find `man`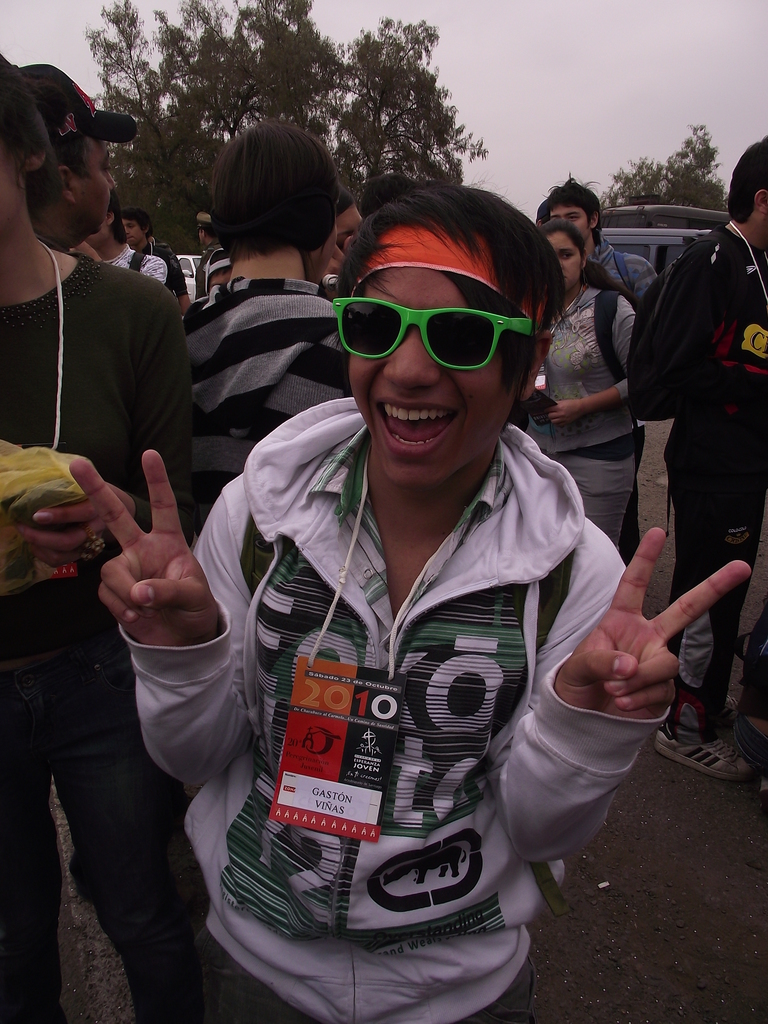
322/189/362/303
